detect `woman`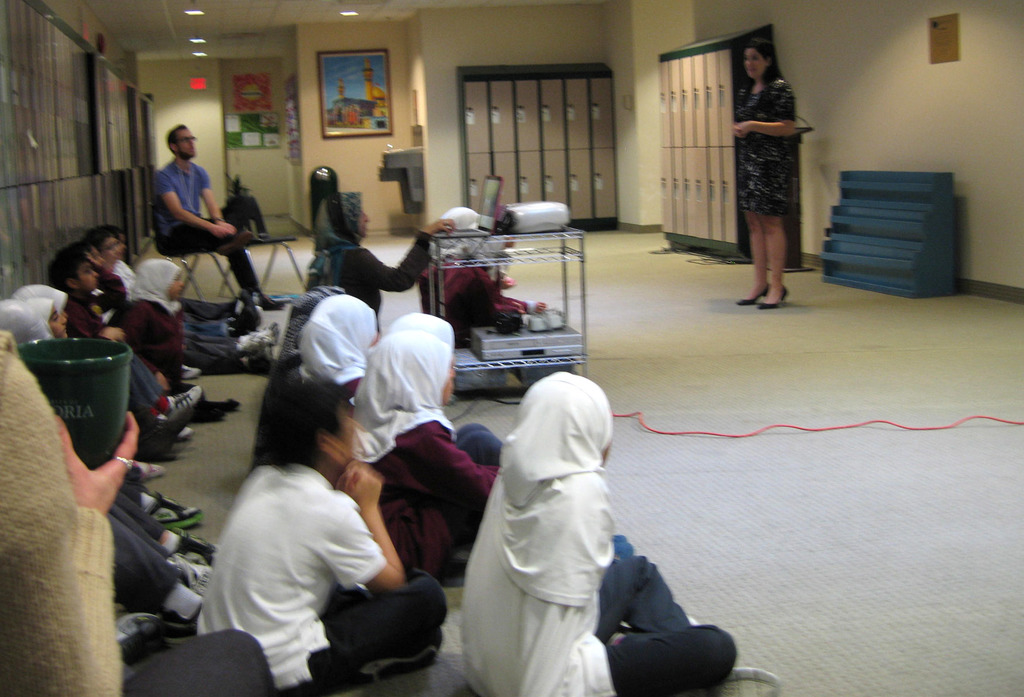
detection(268, 293, 391, 433)
